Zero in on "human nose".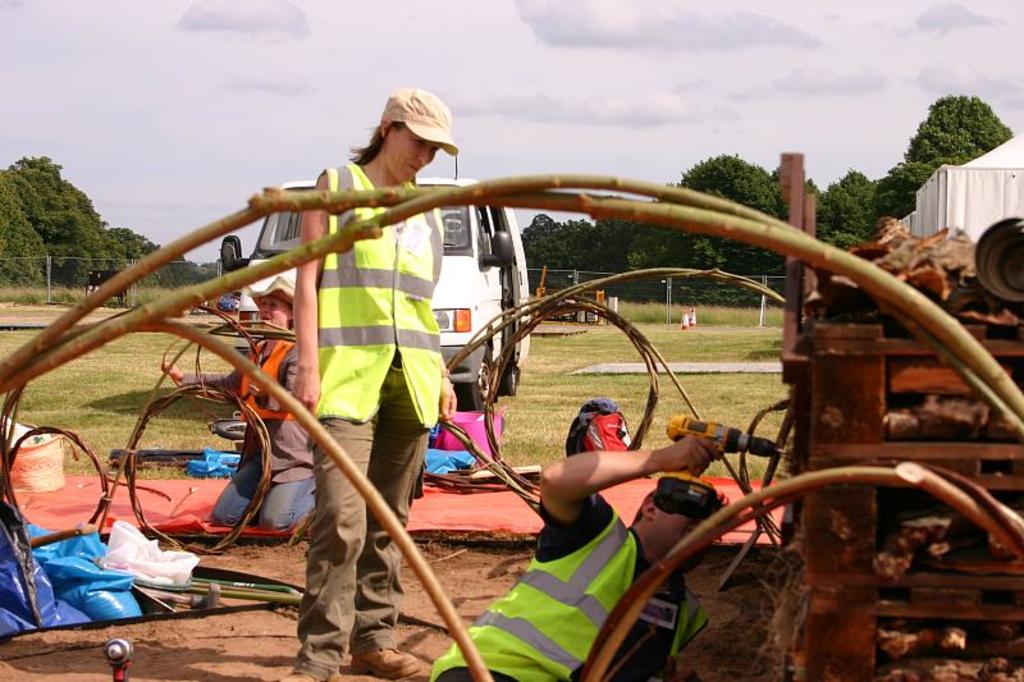
Zeroed in: (x1=413, y1=145, x2=428, y2=169).
